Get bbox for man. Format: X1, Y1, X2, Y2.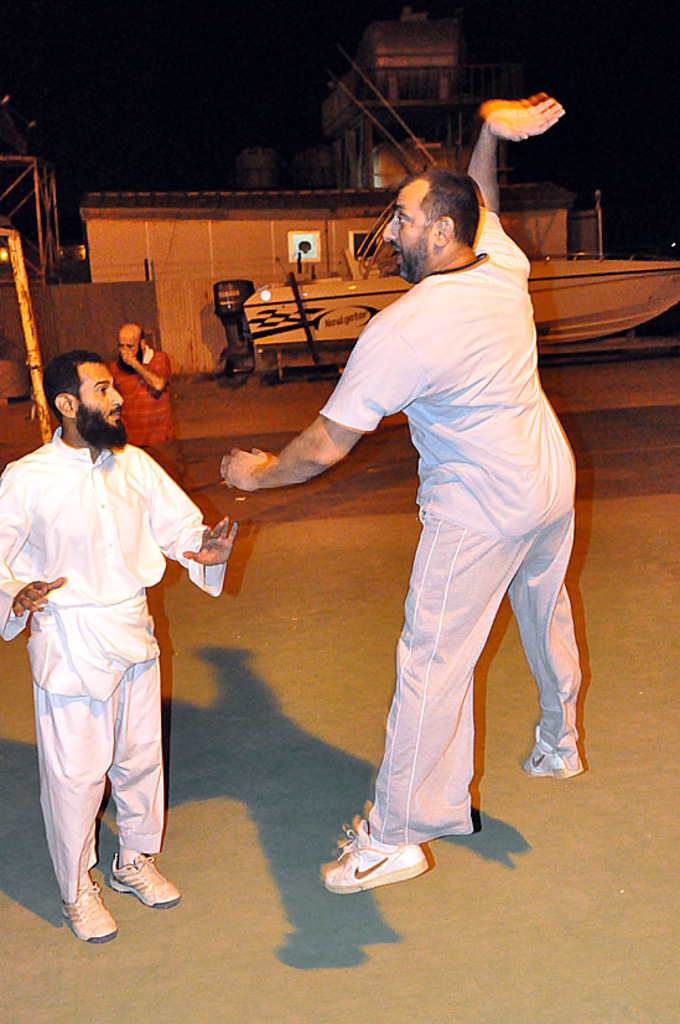
0, 348, 220, 961.
